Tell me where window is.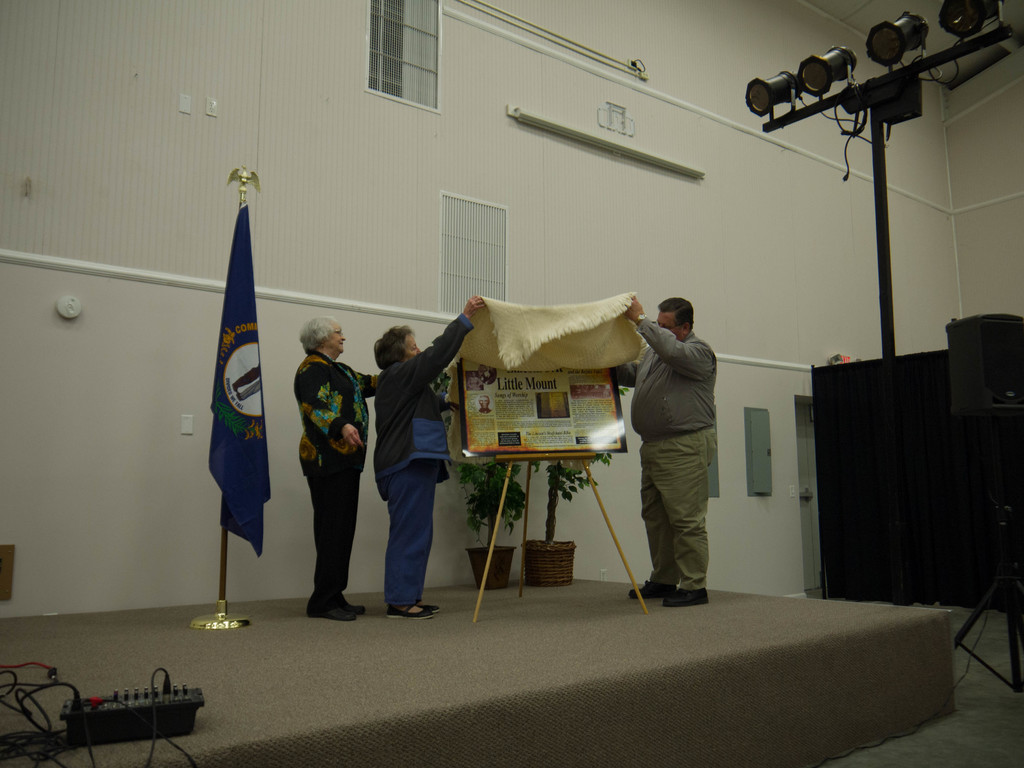
window is at bbox(353, 3, 437, 95).
